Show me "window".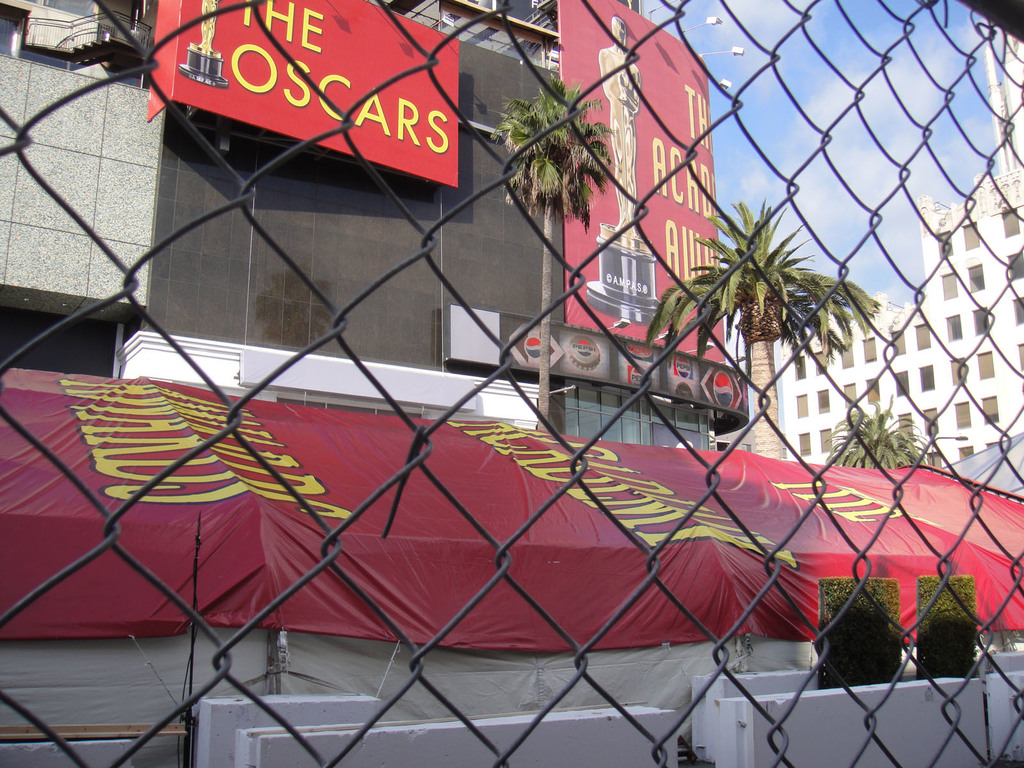
"window" is here: bbox(927, 452, 940, 463).
